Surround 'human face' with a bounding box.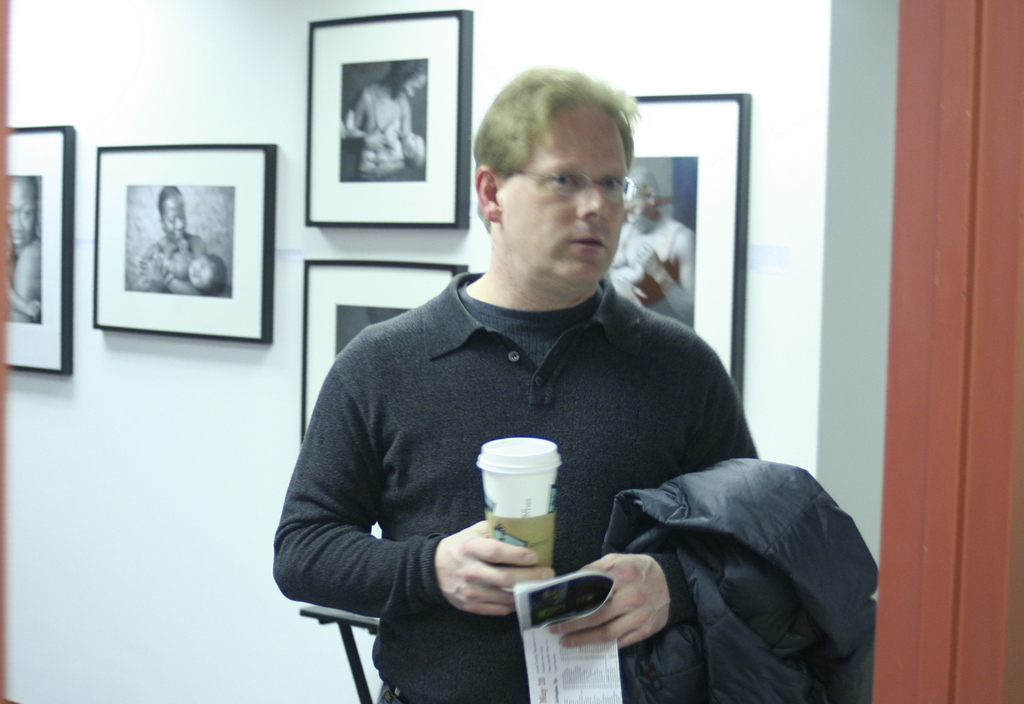
<bbox>1, 182, 33, 251</bbox>.
